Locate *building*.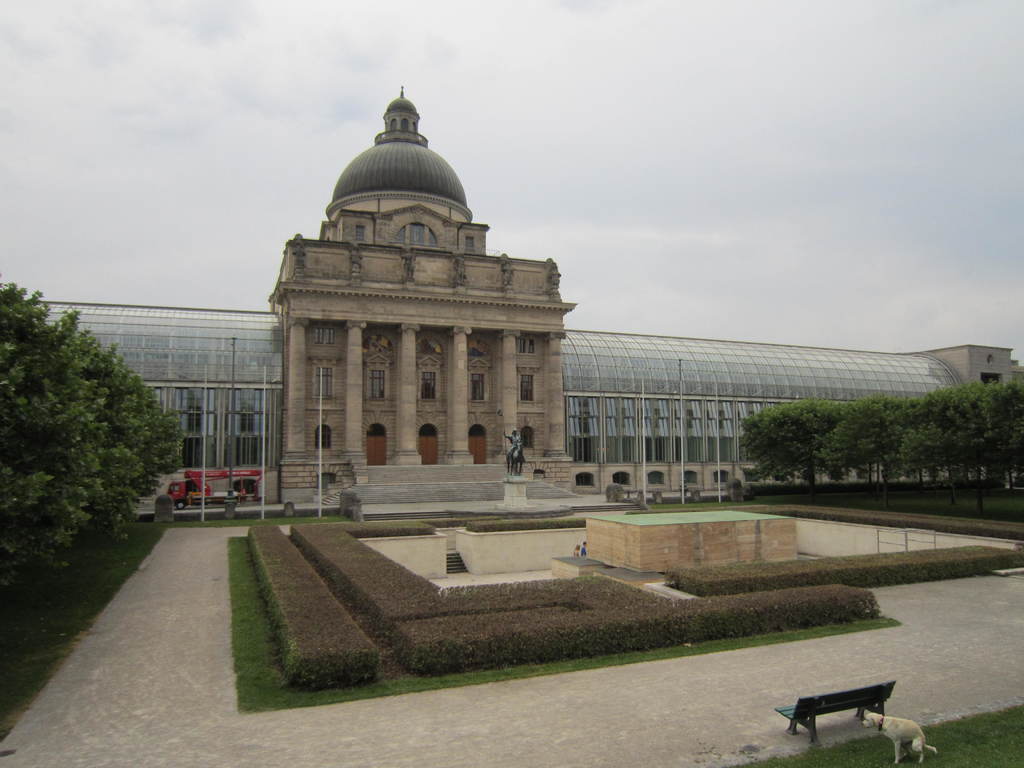
Bounding box: bbox=(28, 87, 1023, 508).
